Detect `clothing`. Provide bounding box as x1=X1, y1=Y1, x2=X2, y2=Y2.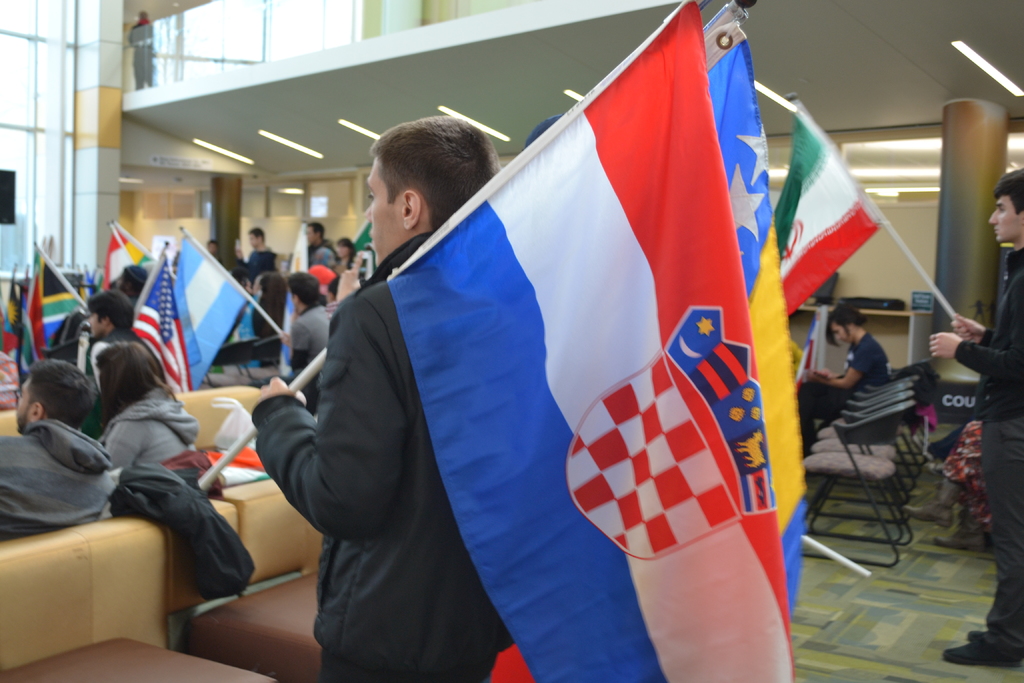
x1=0, y1=420, x2=114, y2=541.
